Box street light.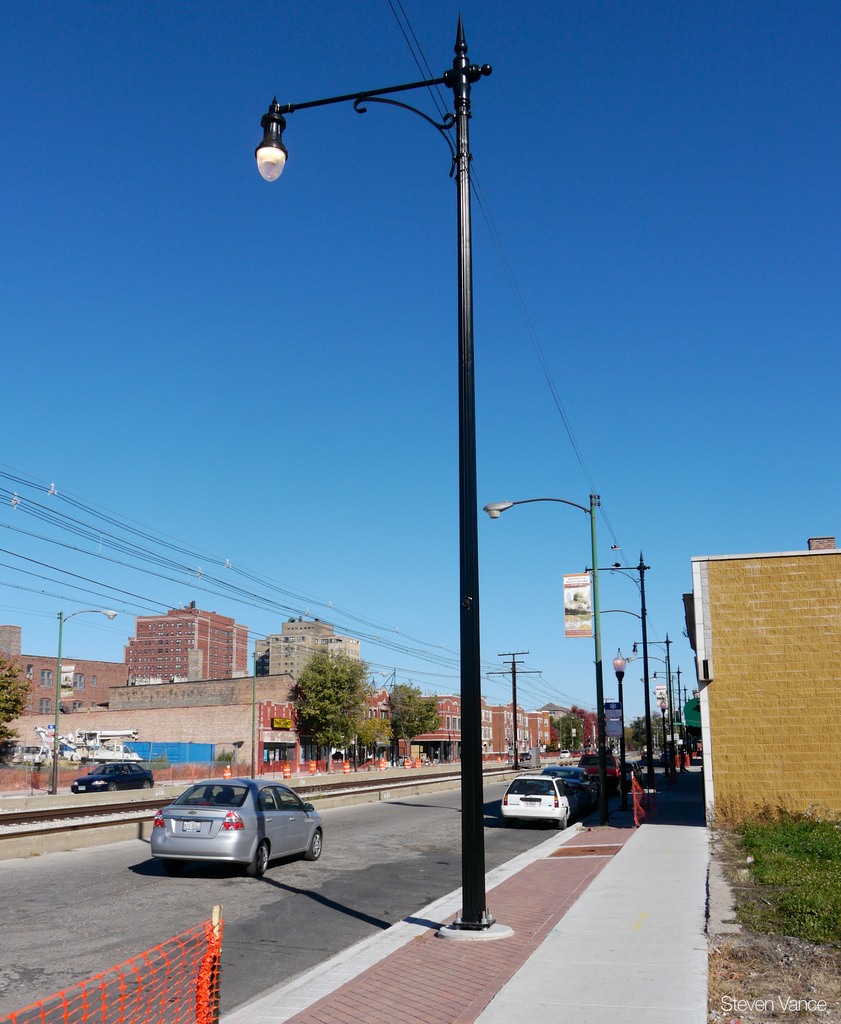
crop(357, 670, 390, 680).
